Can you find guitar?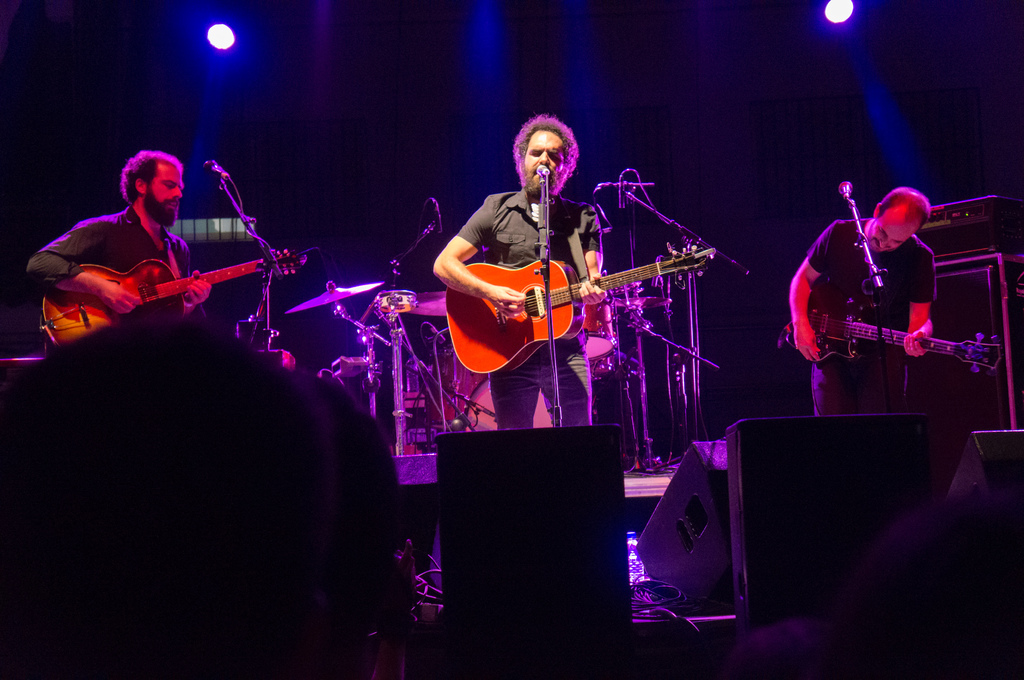
Yes, bounding box: crop(33, 244, 306, 356).
